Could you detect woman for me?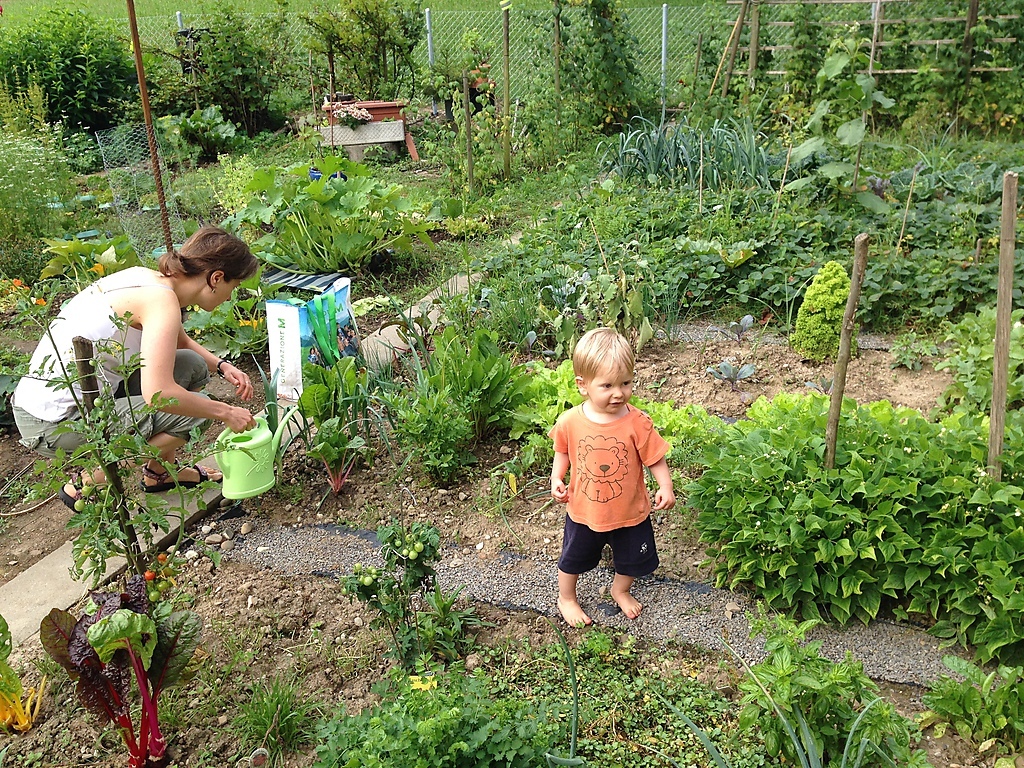
Detection result: crop(3, 225, 282, 485).
